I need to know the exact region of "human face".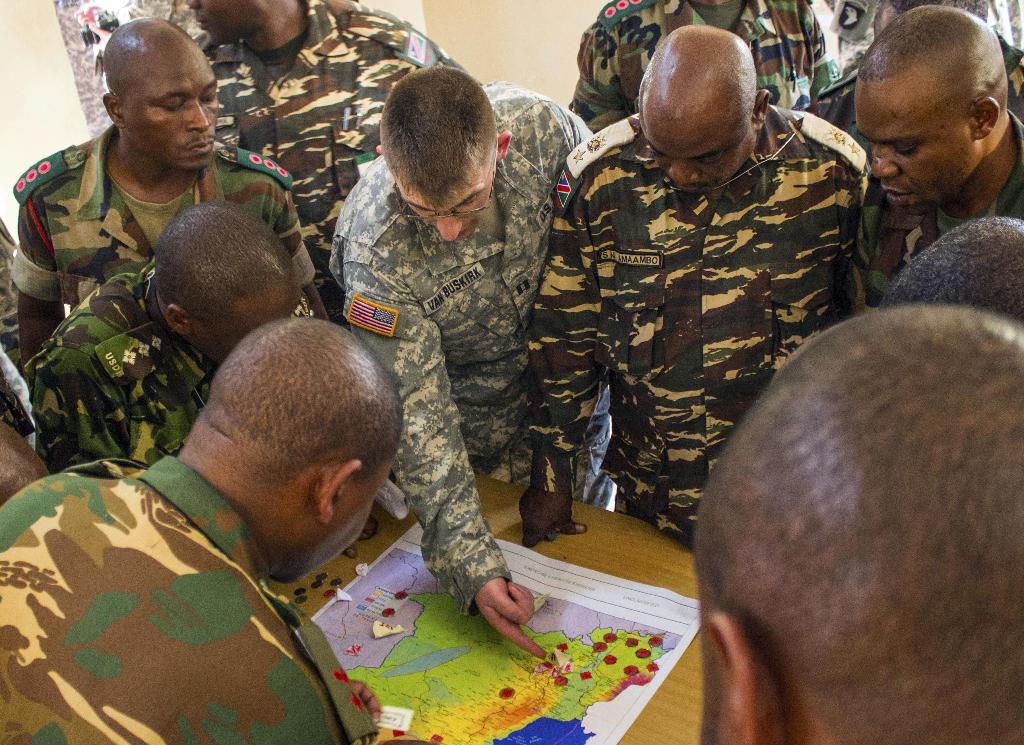
Region: 644,129,753,191.
